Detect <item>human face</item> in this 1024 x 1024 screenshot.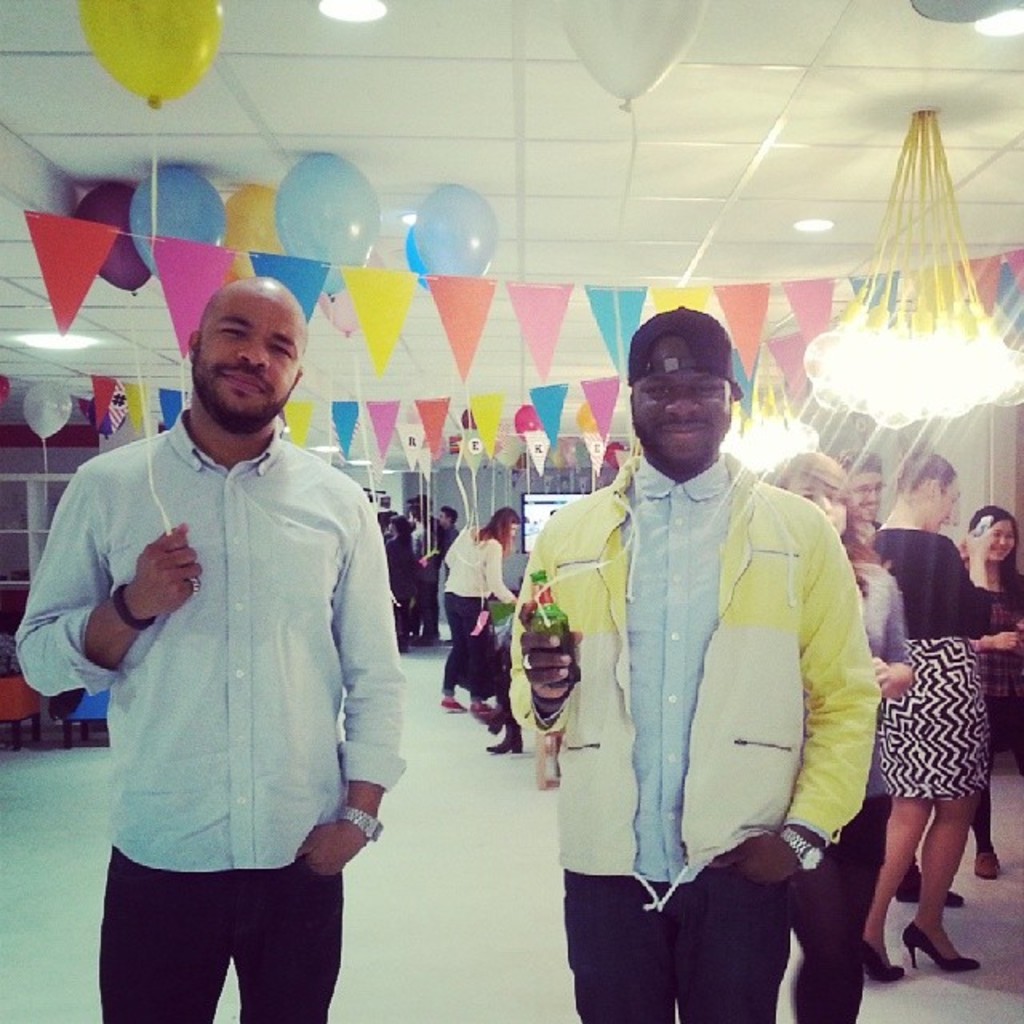
Detection: BBox(792, 469, 850, 555).
